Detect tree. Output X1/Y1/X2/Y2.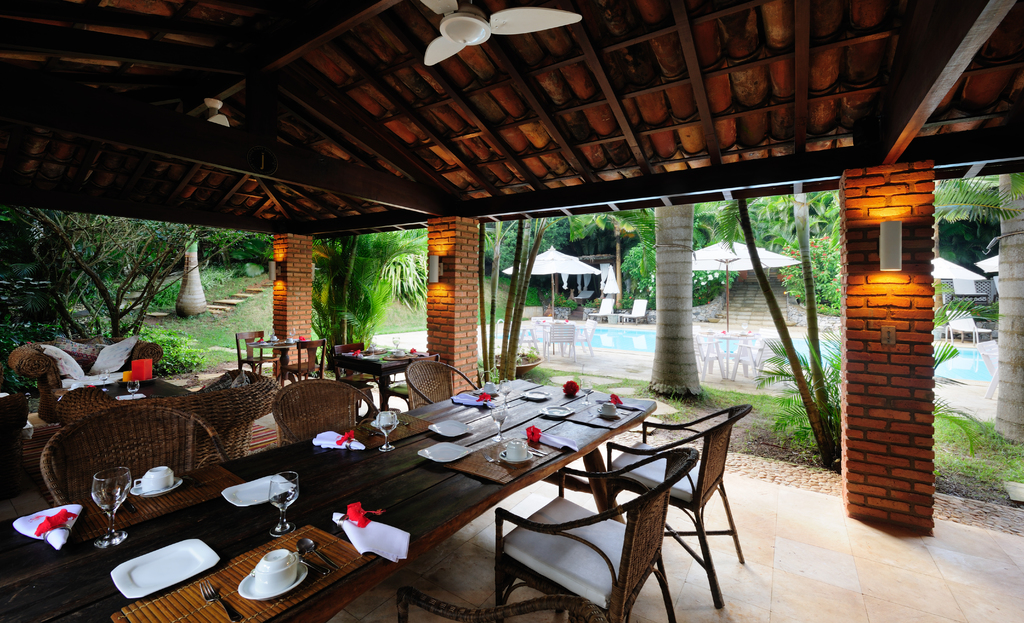
468/207/627/387.
